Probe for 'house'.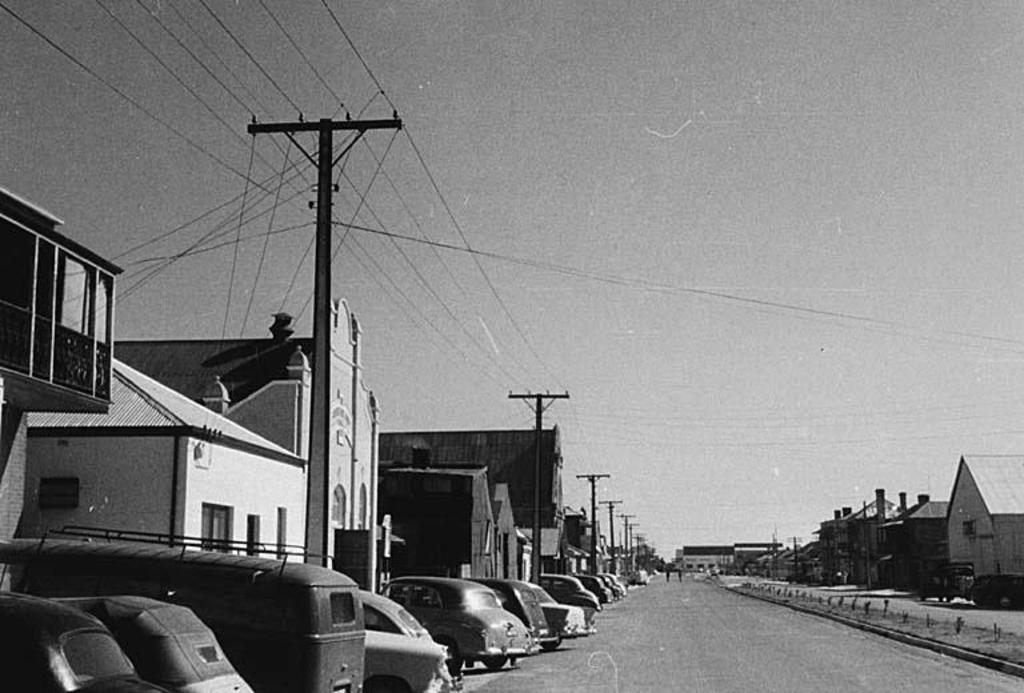
Probe result: detection(0, 179, 125, 692).
